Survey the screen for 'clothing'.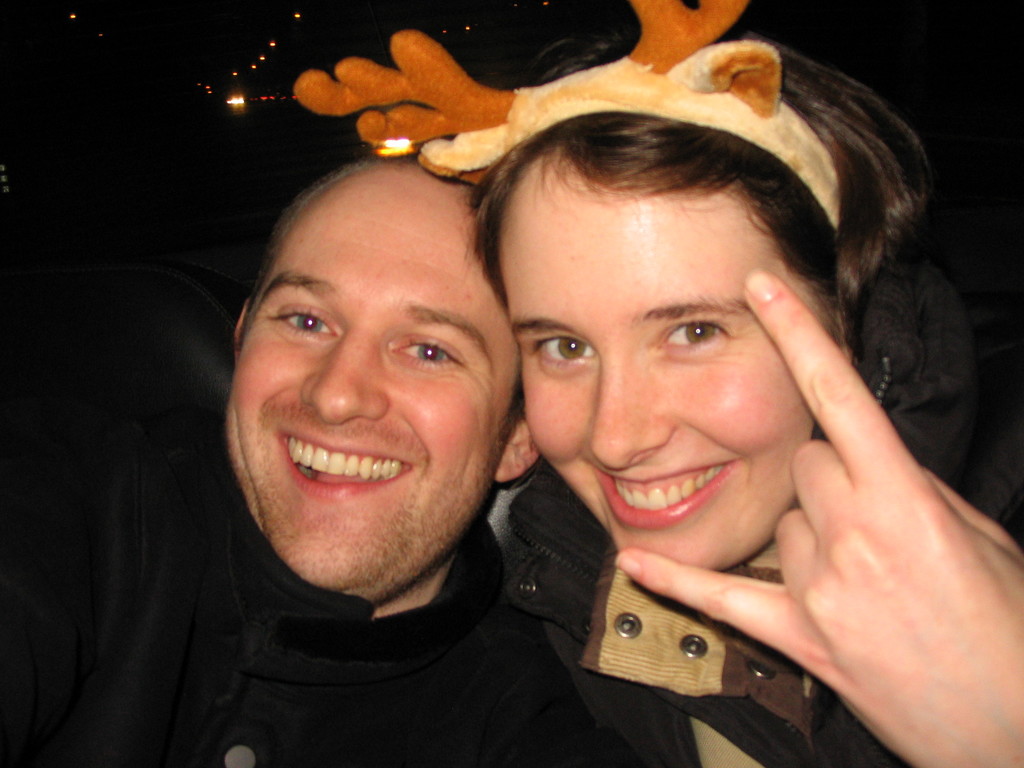
Survey found: detection(477, 465, 911, 767).
